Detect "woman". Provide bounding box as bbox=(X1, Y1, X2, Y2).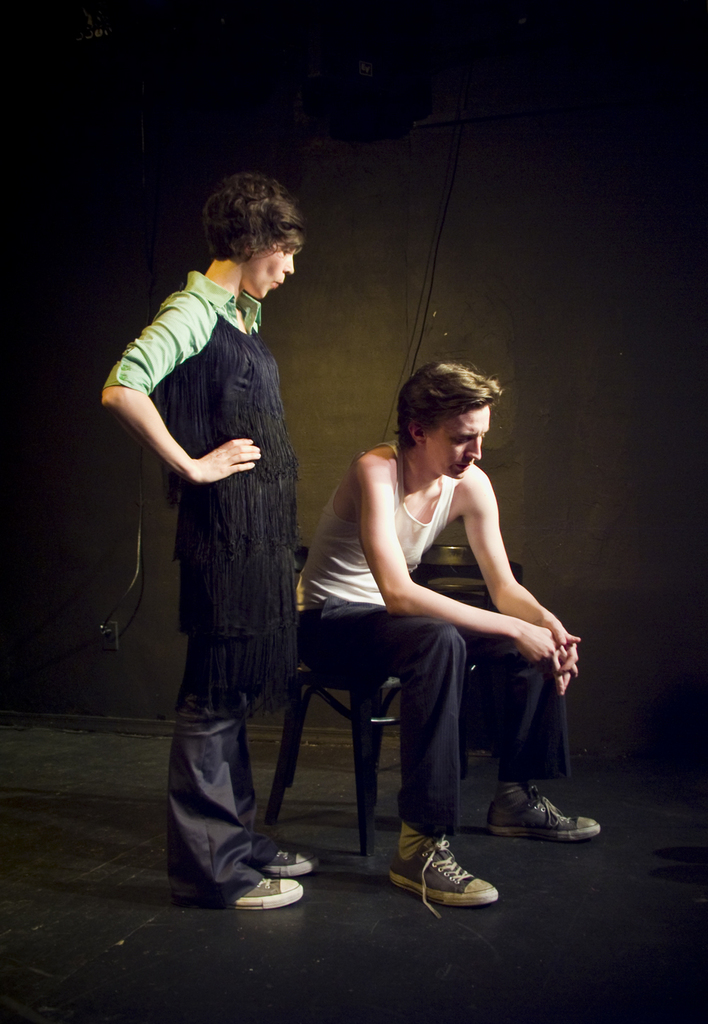
bbox=(127, 177, 309, 880).
